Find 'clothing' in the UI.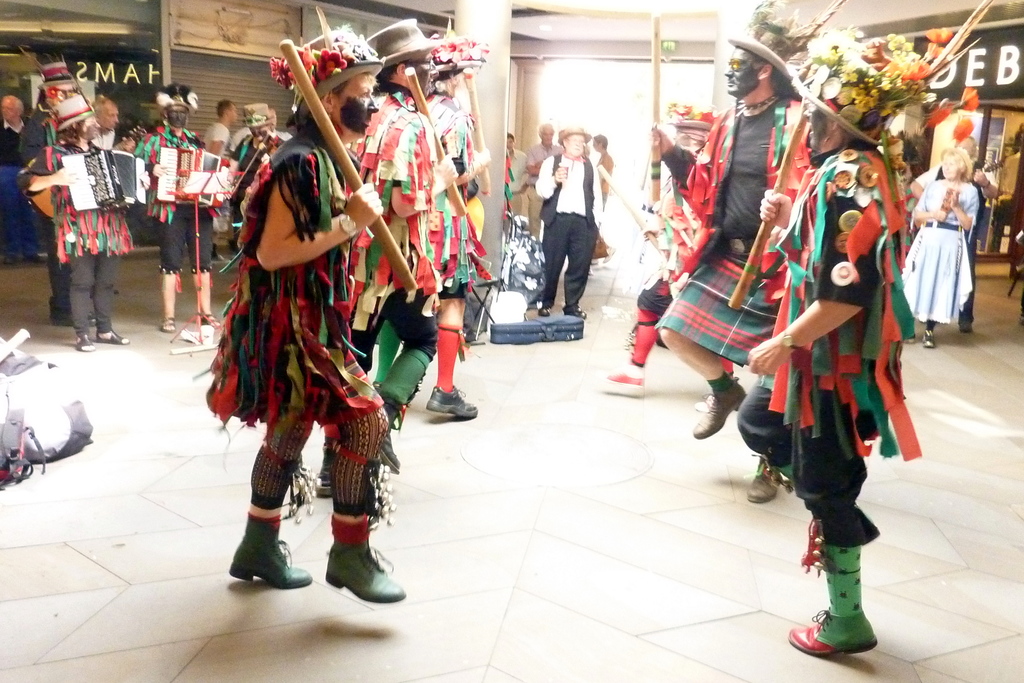
UI element at rect(653, 90, 812, 367).
